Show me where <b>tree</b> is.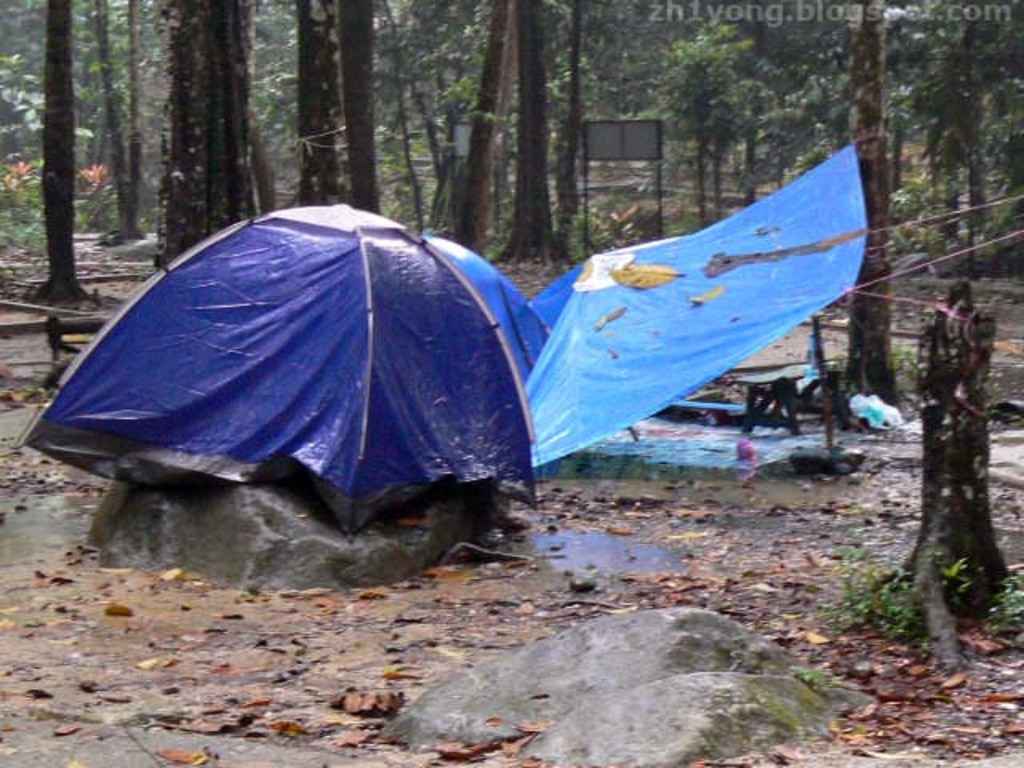
<b>tree</b> is at bbox=(840, 0, 906, 397).
